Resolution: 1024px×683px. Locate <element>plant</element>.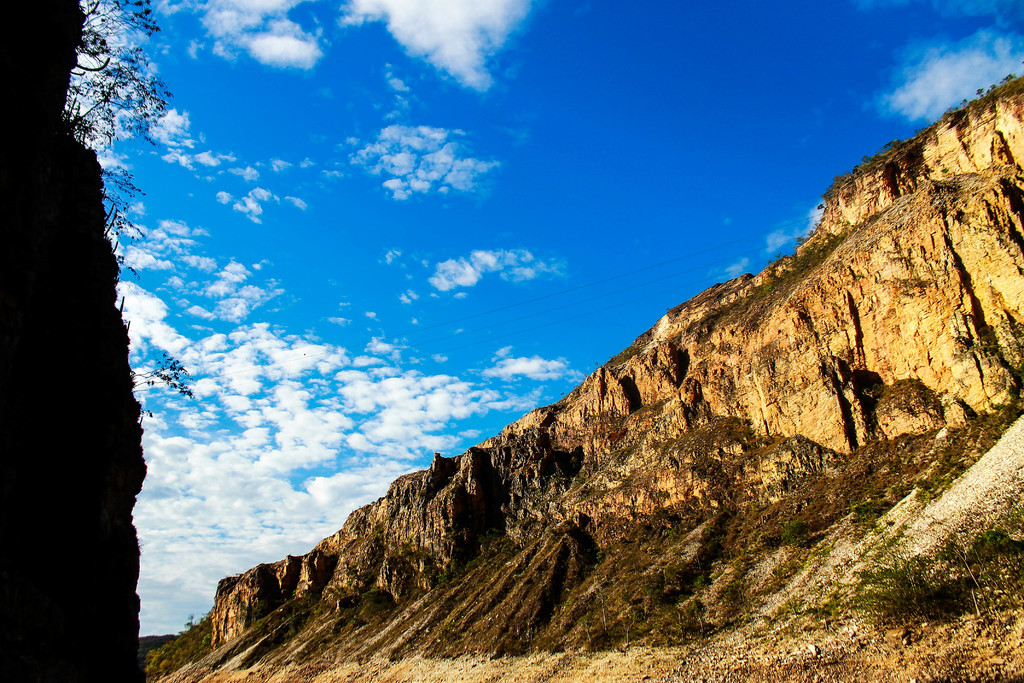
bbox=(838, 481, 898, 554).
